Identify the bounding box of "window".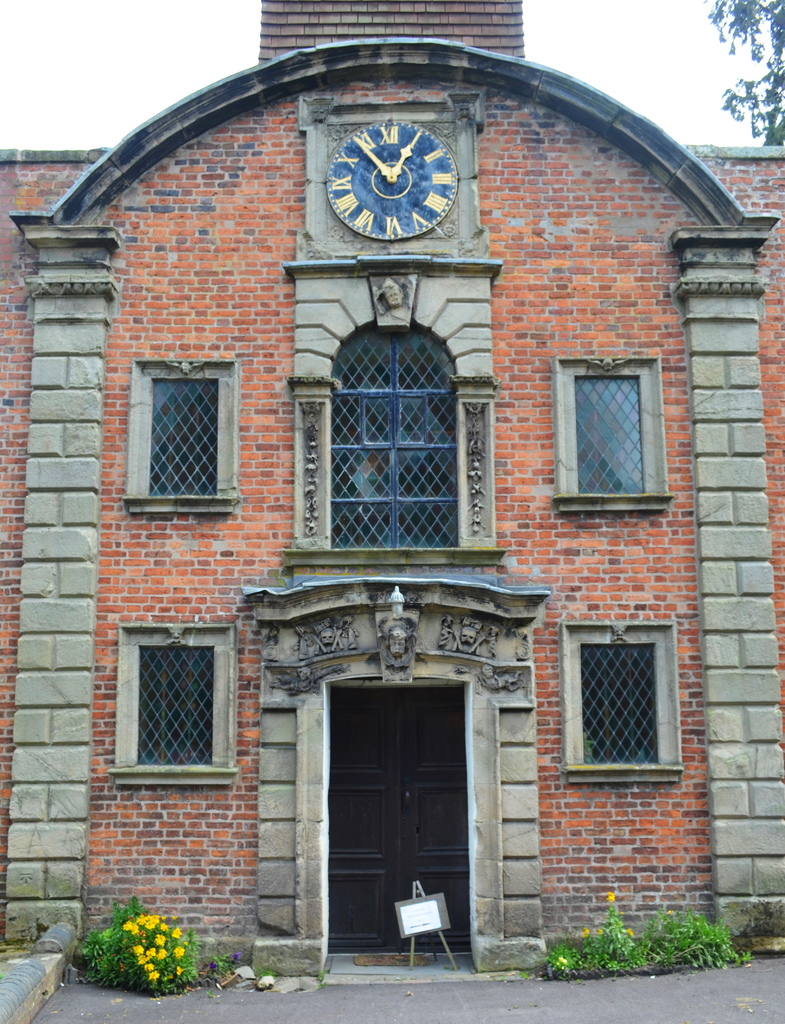
locate(574, 378, 640, 494).
